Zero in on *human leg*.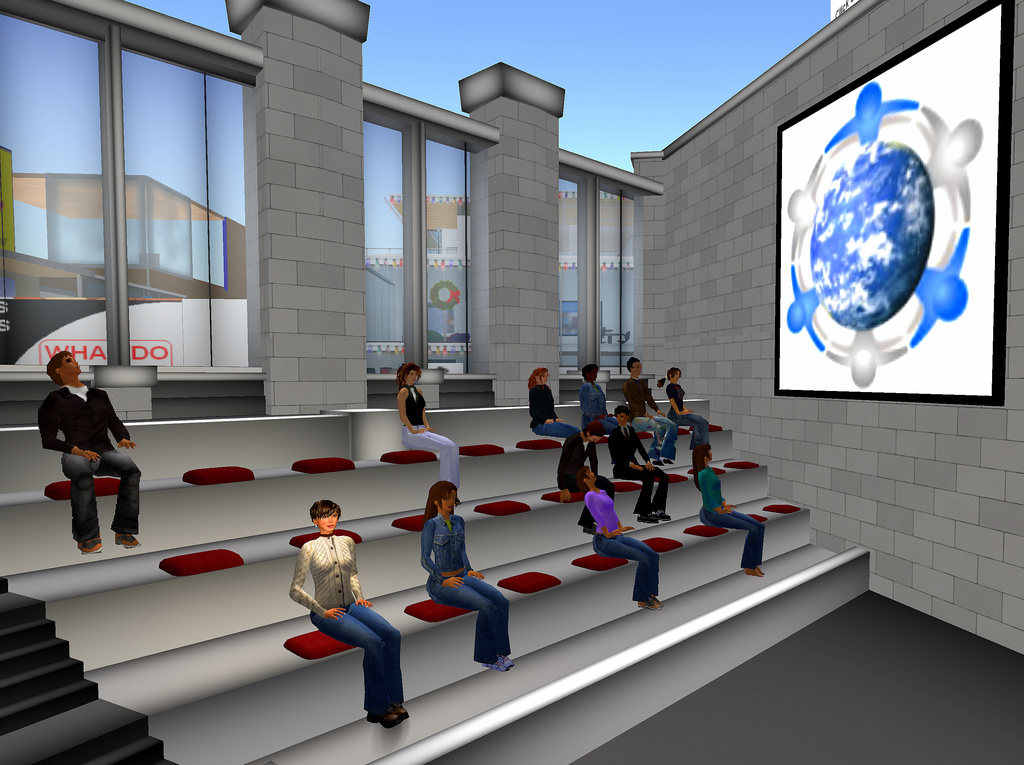
Zeroed in: l=442, t=572, r=515, b=671.
